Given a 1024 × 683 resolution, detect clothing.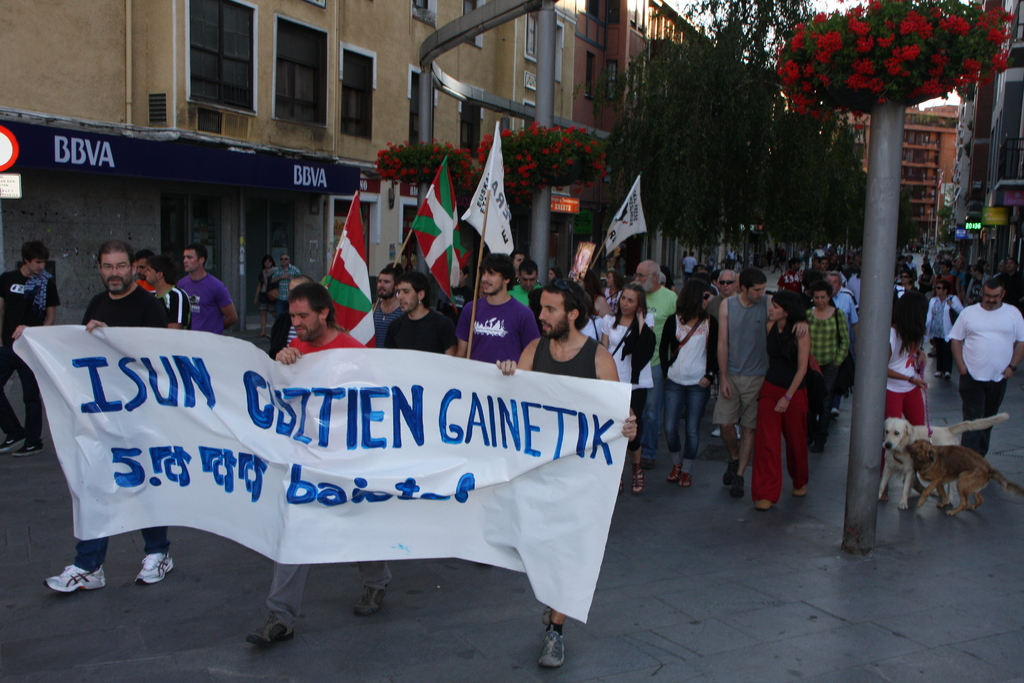
l=283, t=322, r=399, b=637.
